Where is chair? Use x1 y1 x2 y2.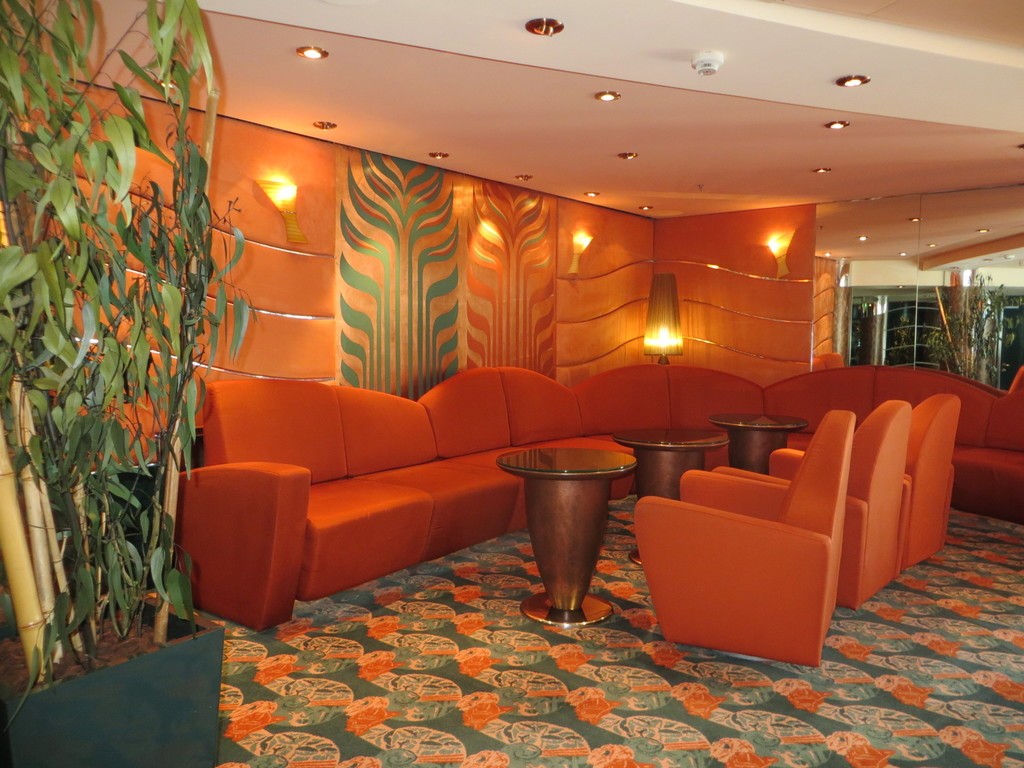
708 399 915 600.
